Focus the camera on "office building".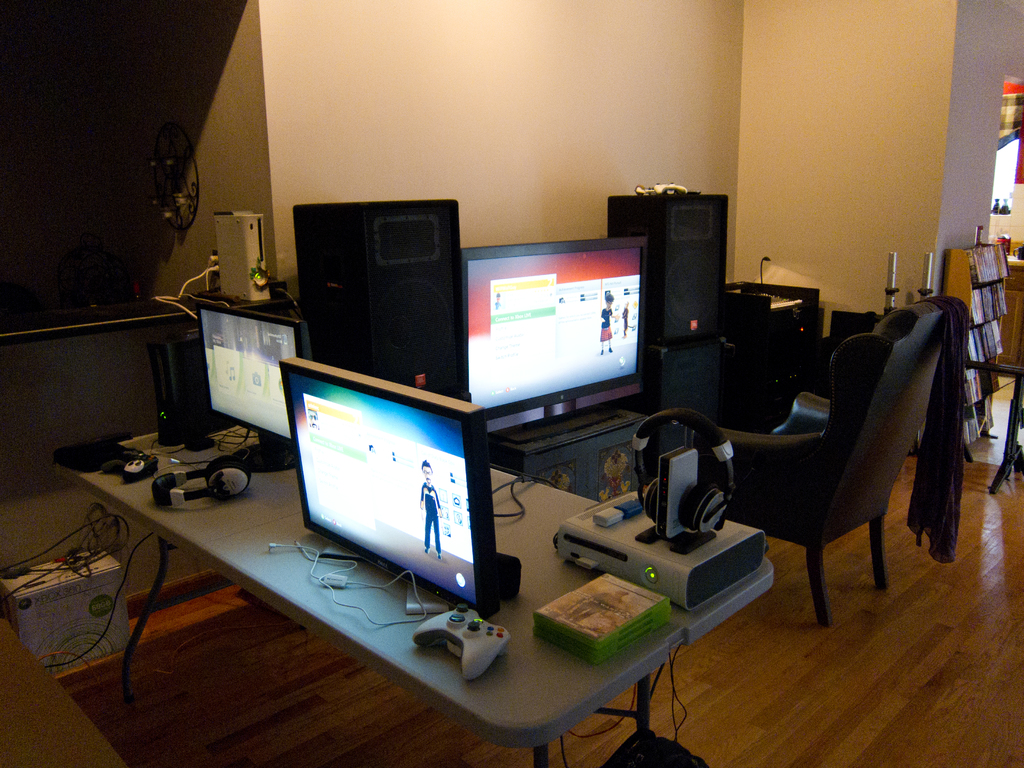
Focus region: rect(0, 0, 1023, 767).
